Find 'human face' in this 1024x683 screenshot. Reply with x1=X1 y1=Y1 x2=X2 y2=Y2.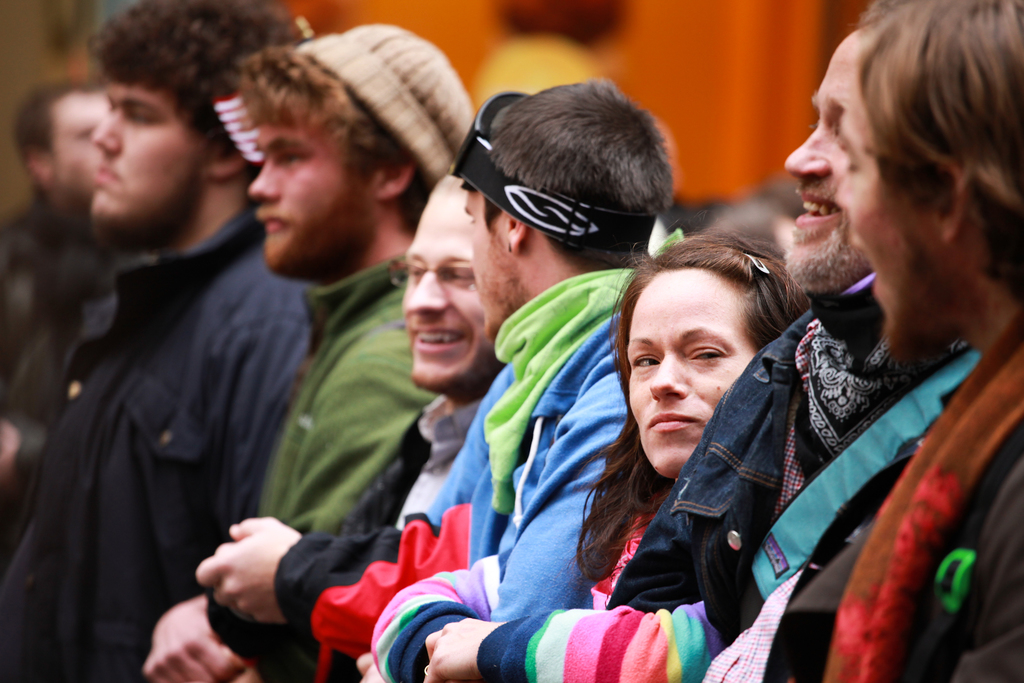
x1=399 y1=188 x2=497 y2=394.
